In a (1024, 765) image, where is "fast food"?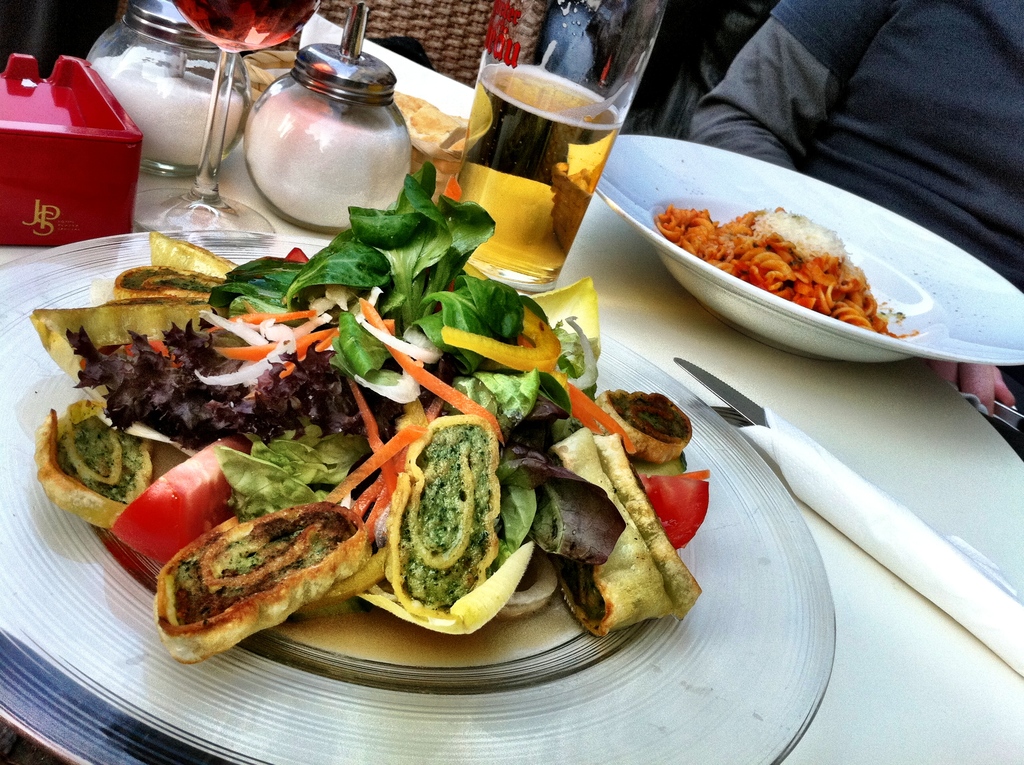
27:300:343:450.
